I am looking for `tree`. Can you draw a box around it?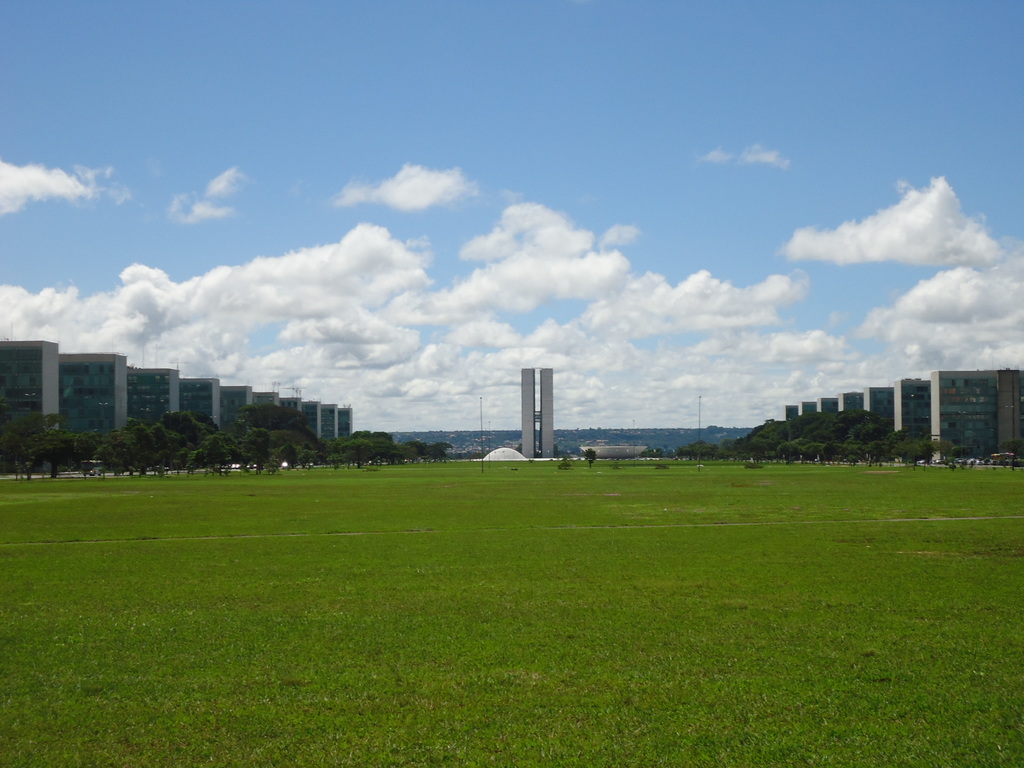
Sure, the bounding box is pyautogui.locateOnScreen(692, 440, 712, 452).
